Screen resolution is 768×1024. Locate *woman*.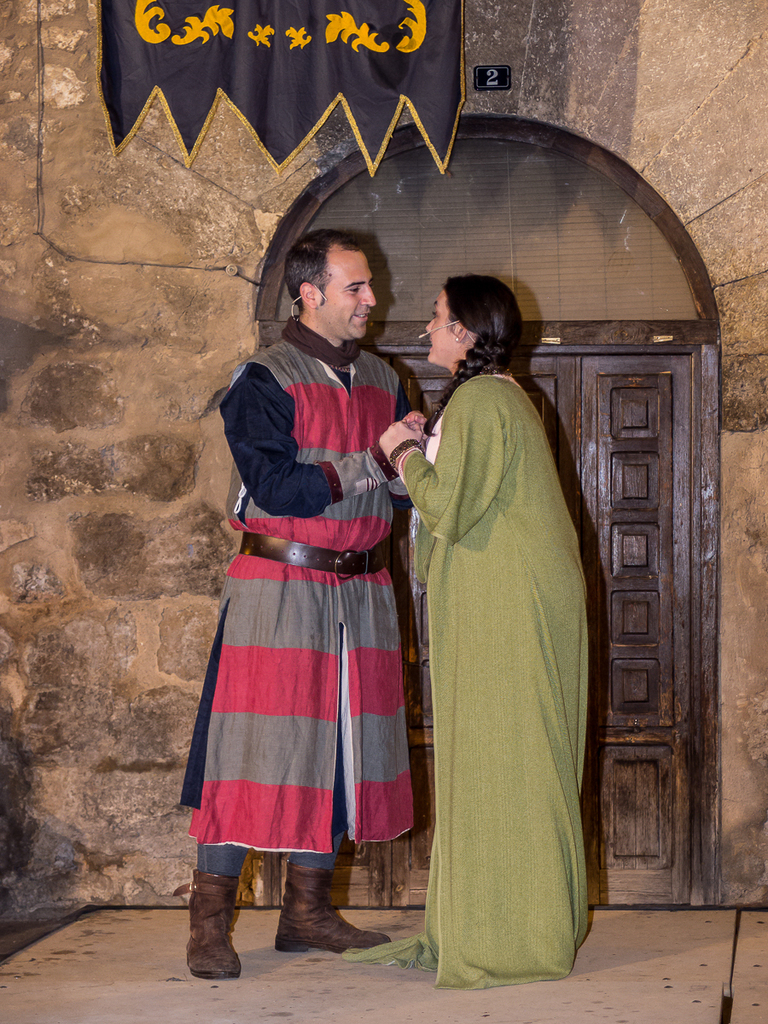
386,253,600,991.
